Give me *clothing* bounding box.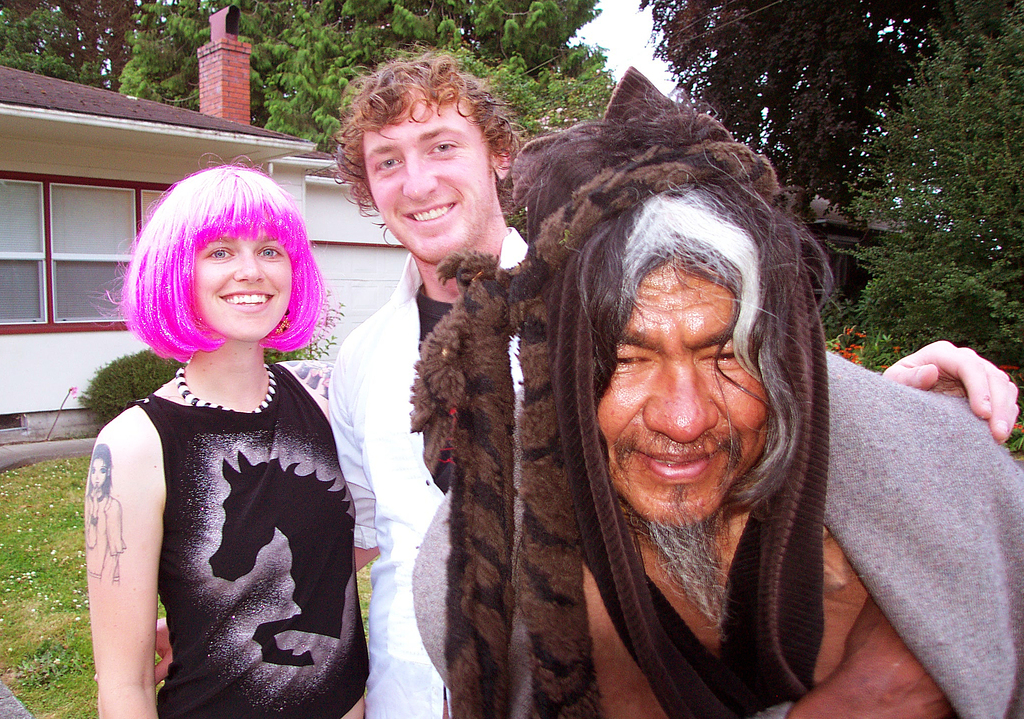
detection(88, 306, 362, 701).
